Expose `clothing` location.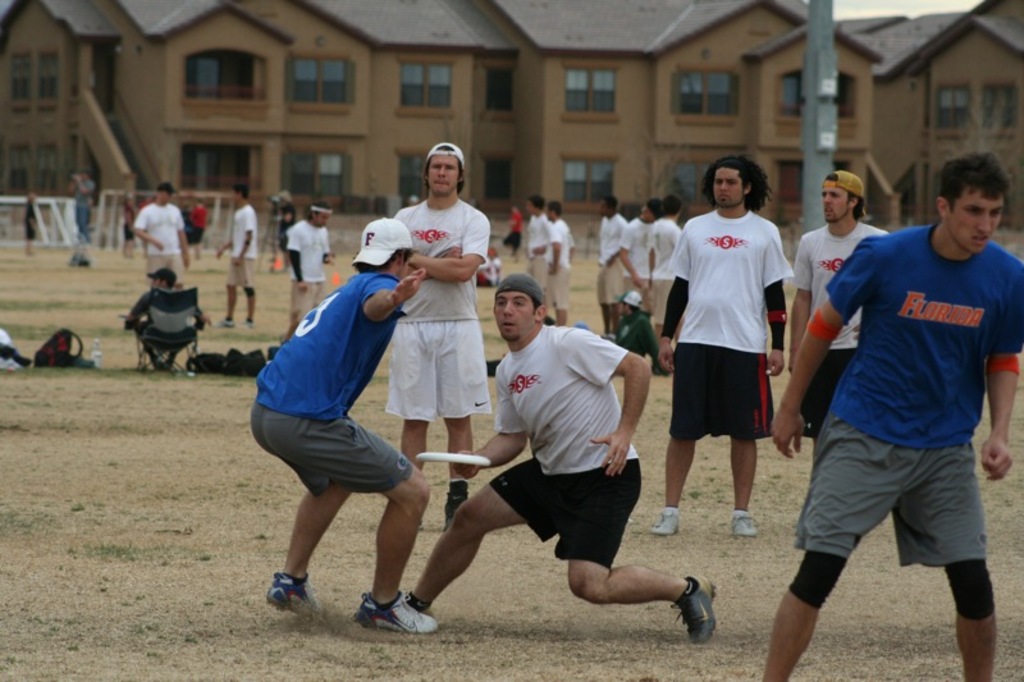
Exposed at box=[646, 219, 682, 317].
